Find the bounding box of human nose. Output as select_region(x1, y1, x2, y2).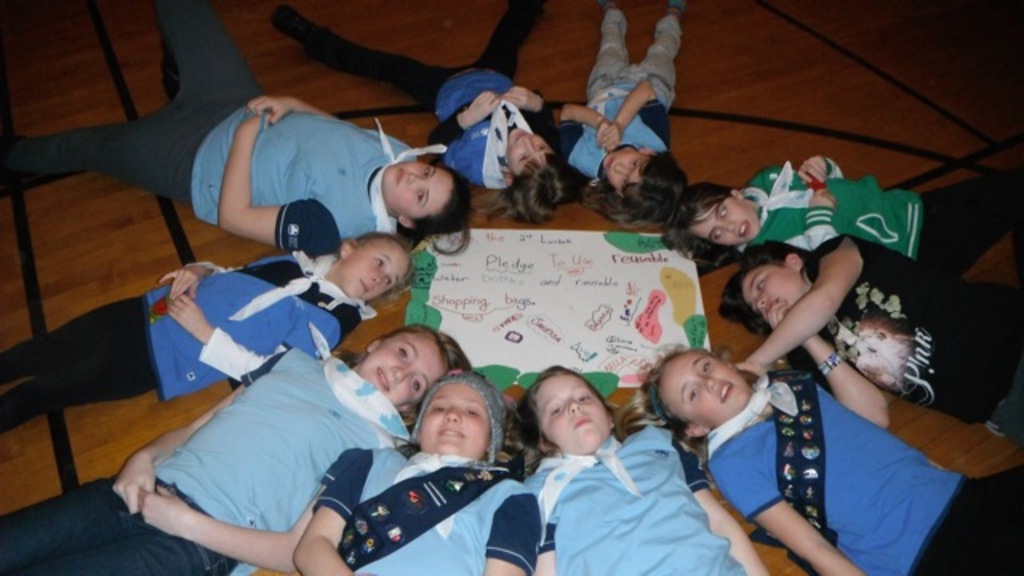
select_region(757, 293, 768, 306).
